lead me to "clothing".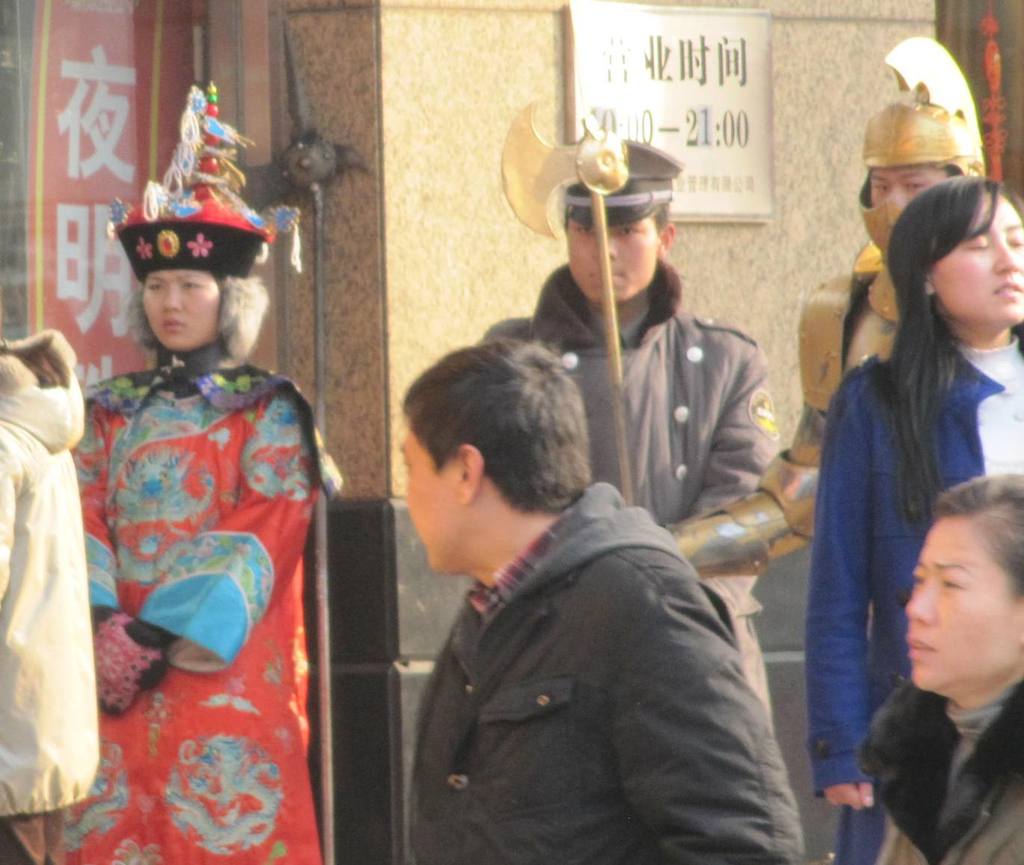
Lead to detection(859, 674, 1023, 864).
